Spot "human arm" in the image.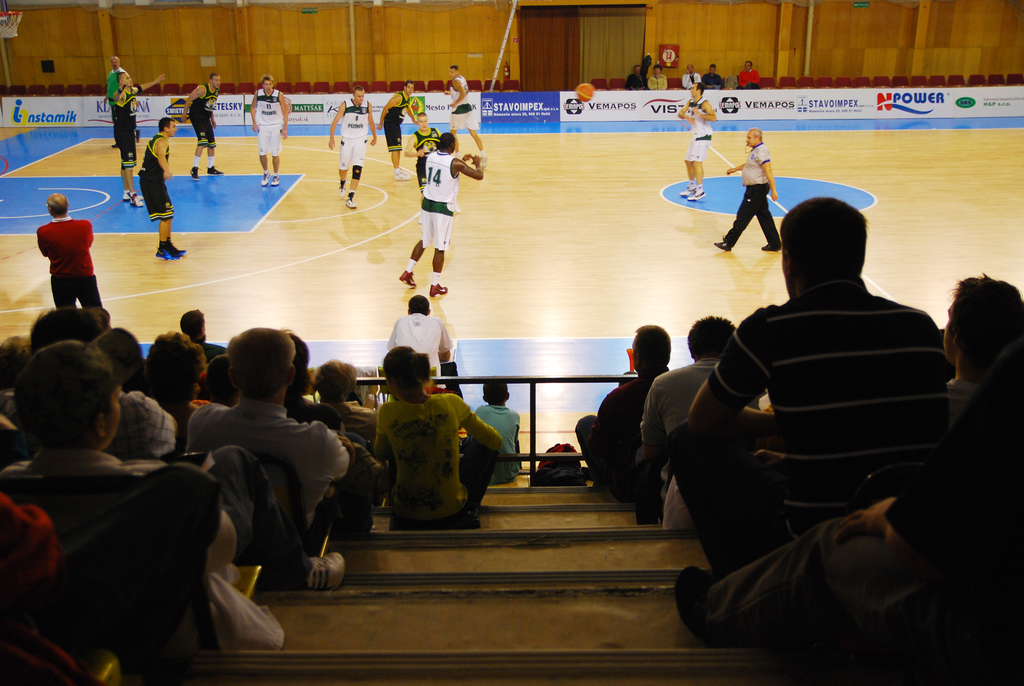
"human arm" found at Rect(320, 424, 355, 486).
